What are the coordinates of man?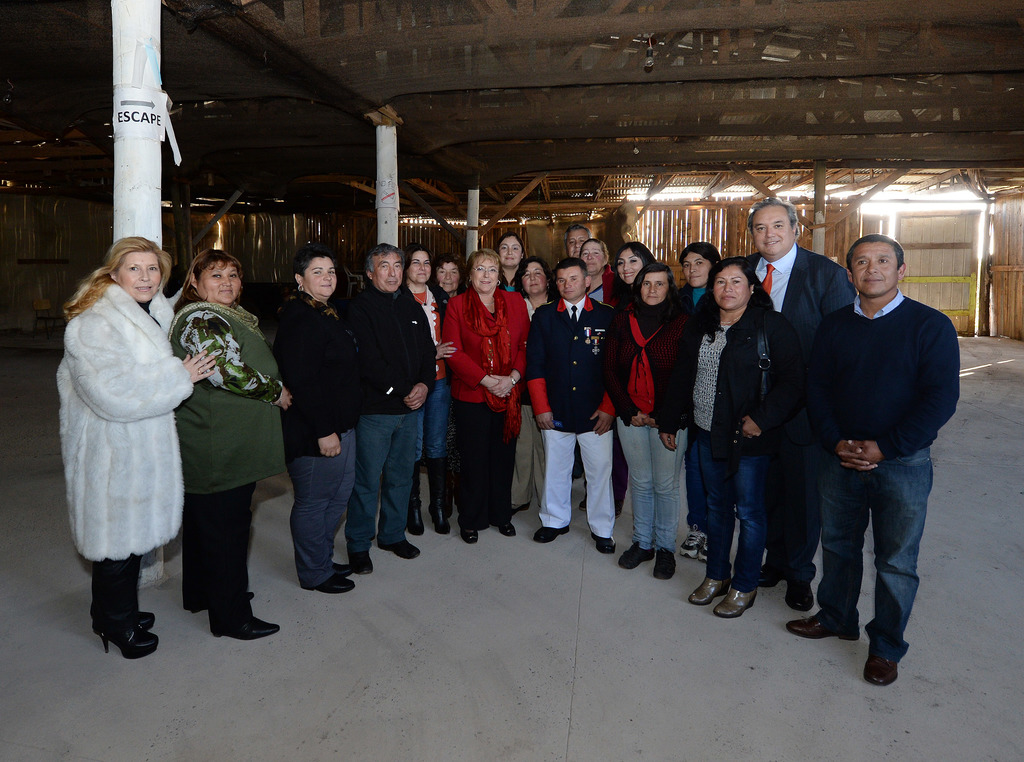
pyautogui.locateOnScreen(561, 227, 593, 257).
